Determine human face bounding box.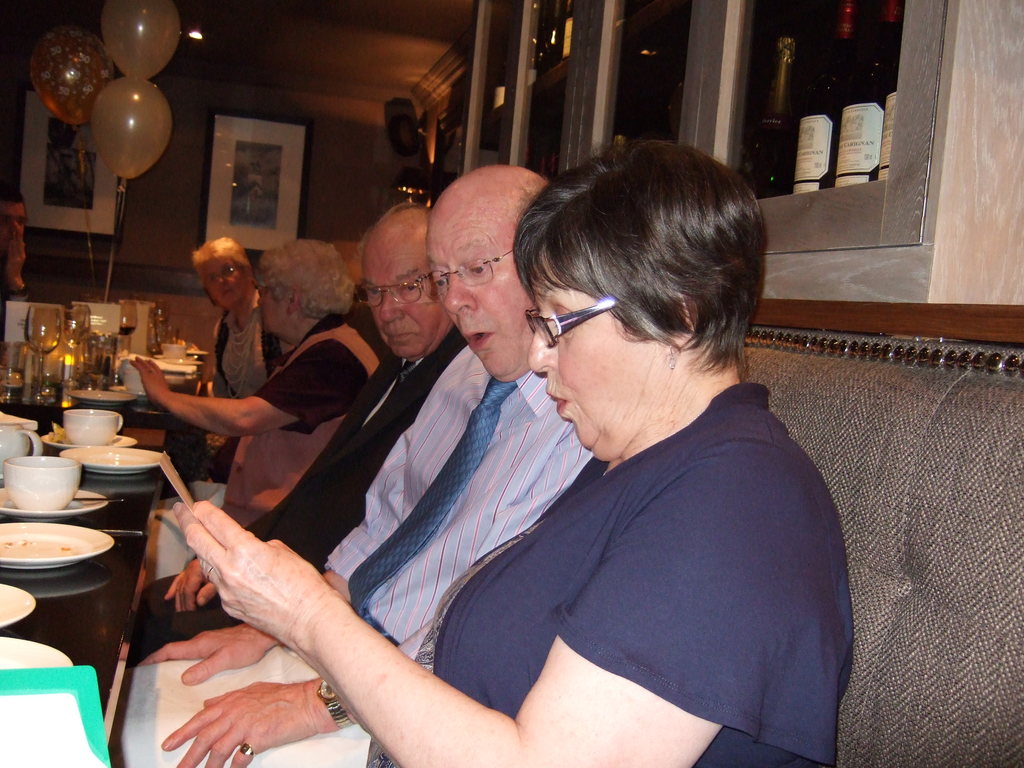
Determined: region(255, 287, 291, 335).
